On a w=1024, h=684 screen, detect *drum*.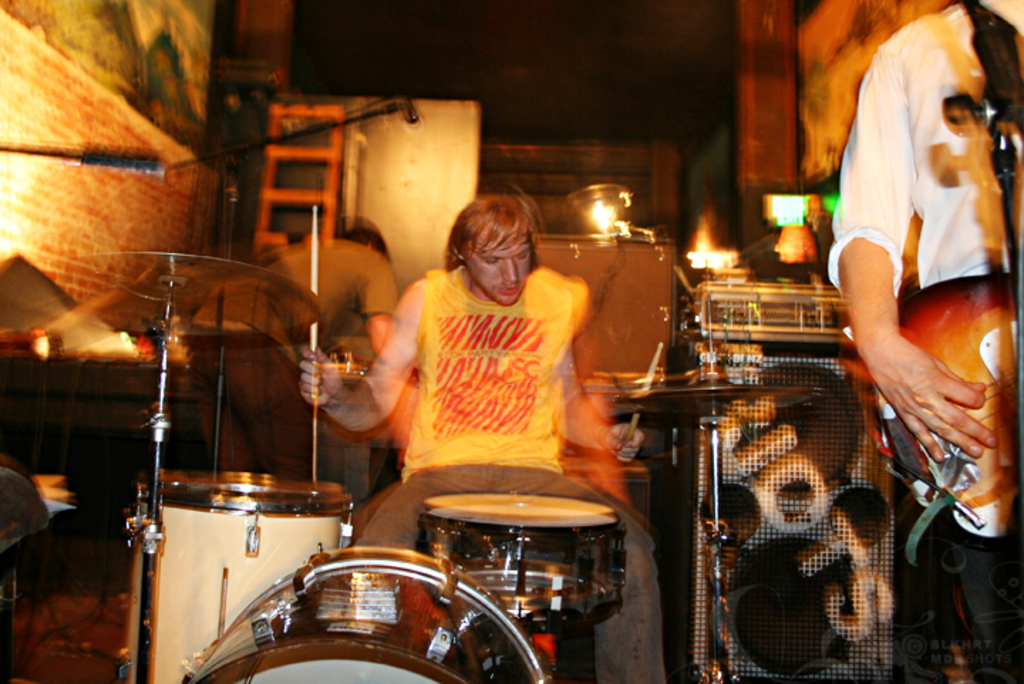
(x1=117, y1=471, x2=357, y2=683).
